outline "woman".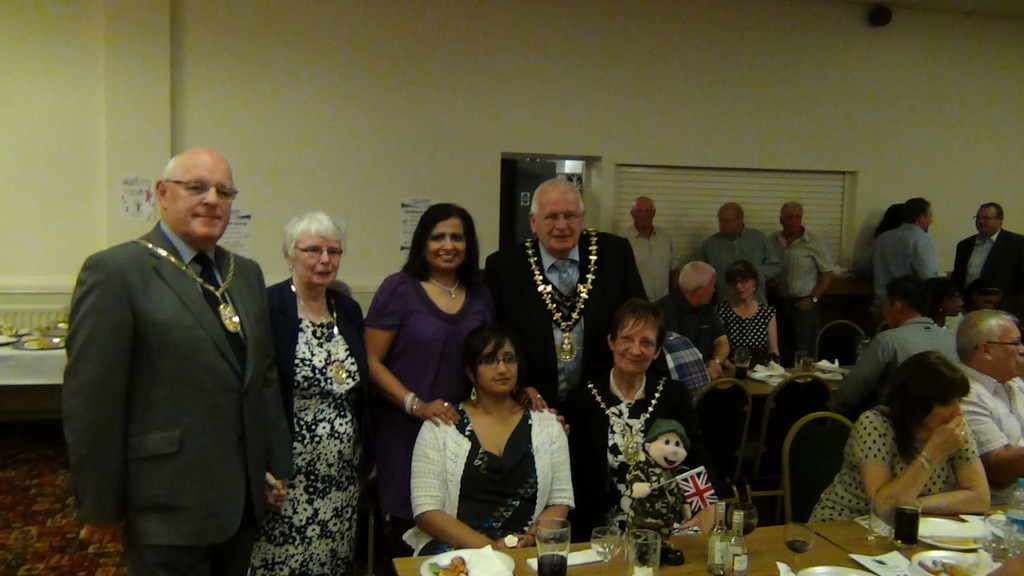
Outline: bbox=(362, 201, 549, 575).
